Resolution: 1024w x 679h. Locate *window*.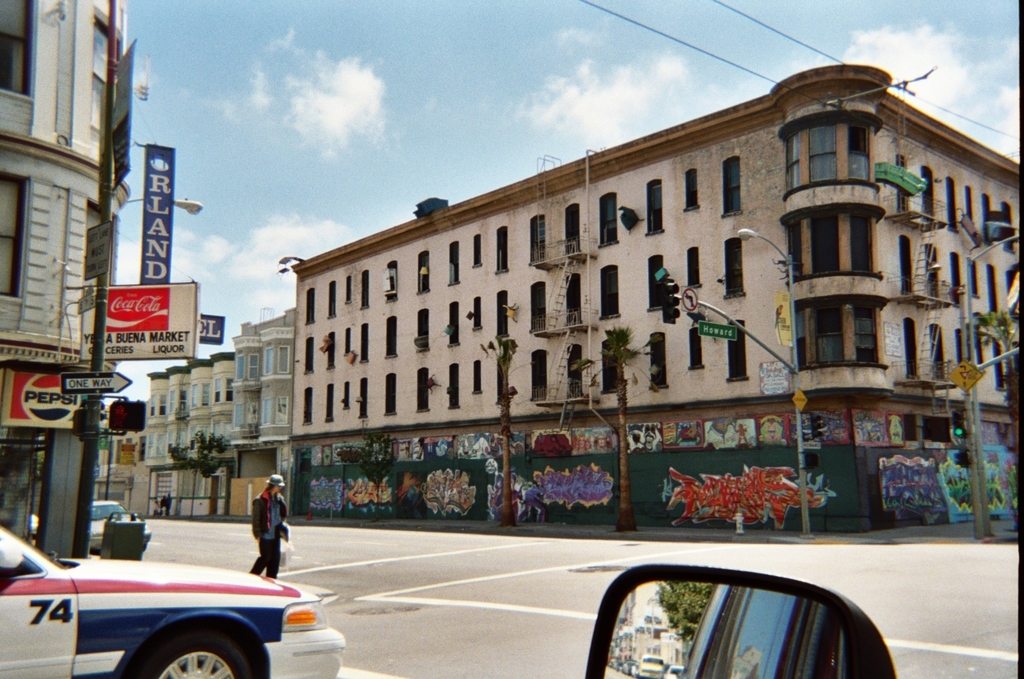
{"x1": 533, "y1": 275, "x2": 552, "y2": 329}.
